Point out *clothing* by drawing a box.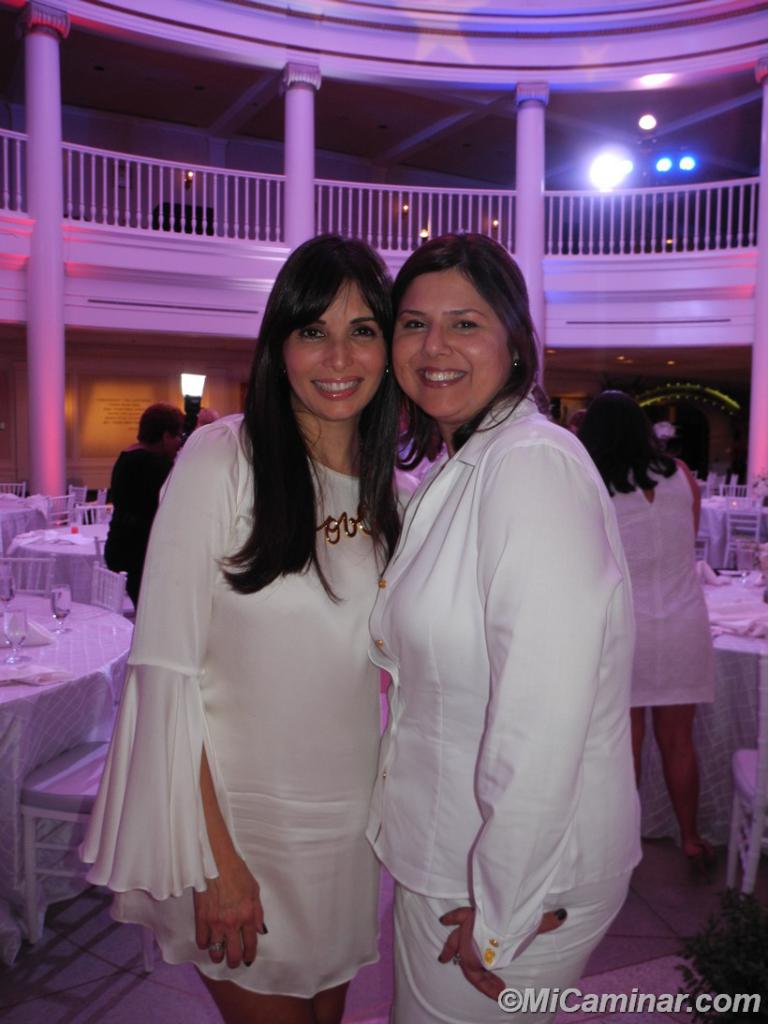
101/446/179/615.
